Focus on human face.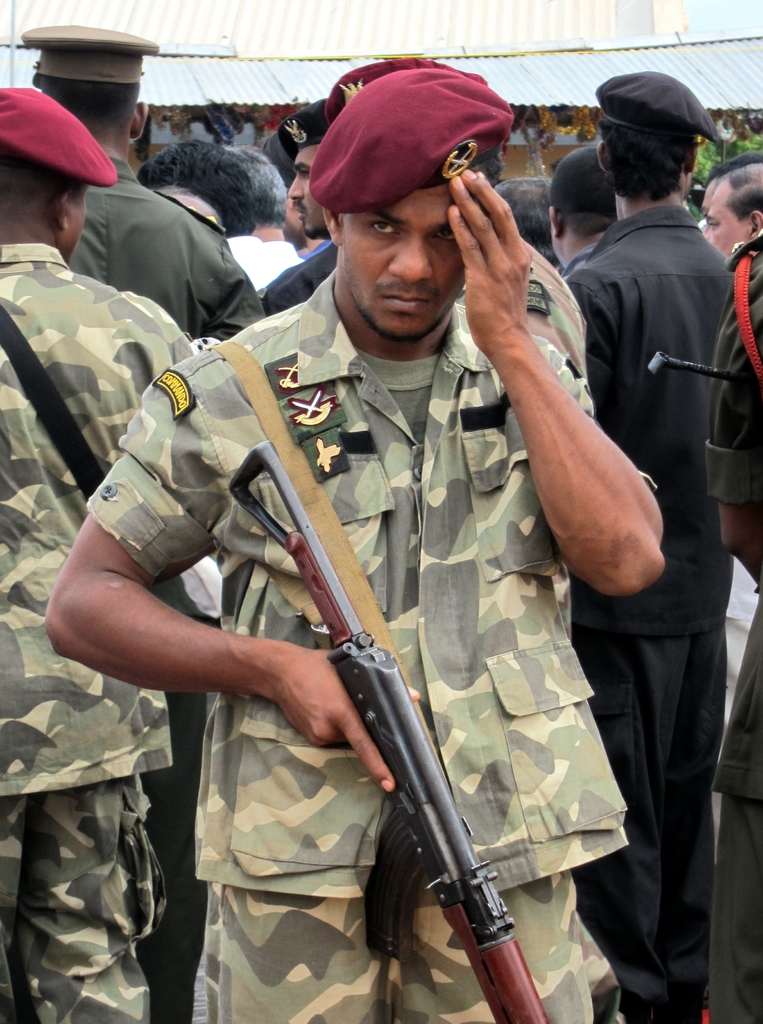
Focused at box=[696, 173, 746, 250].
